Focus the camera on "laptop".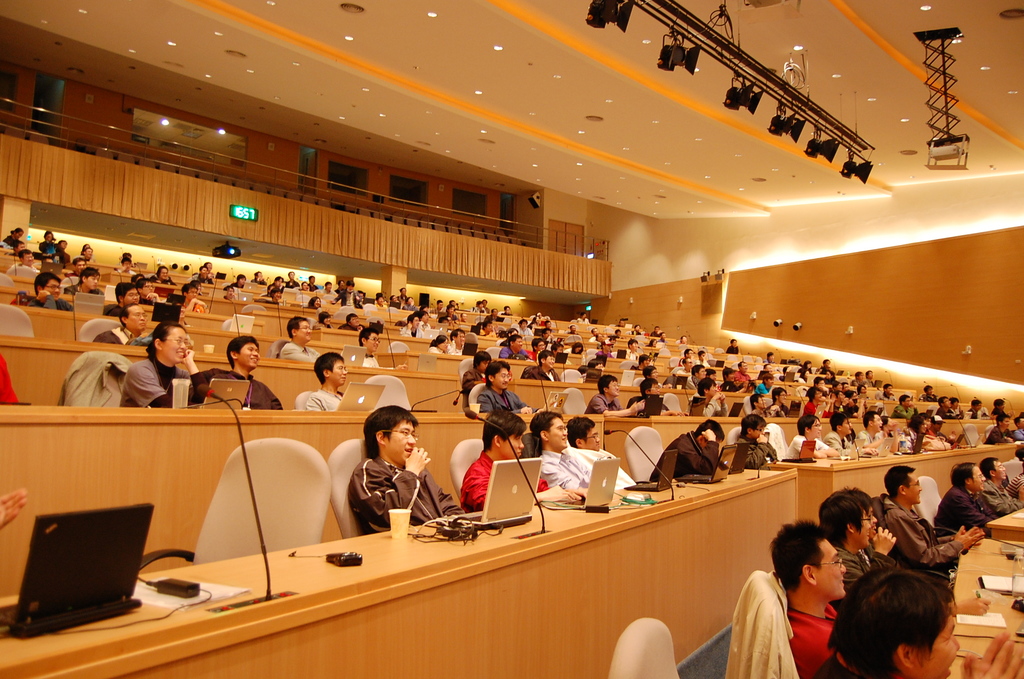
Focus region: box(436, 459, 543, 530).
